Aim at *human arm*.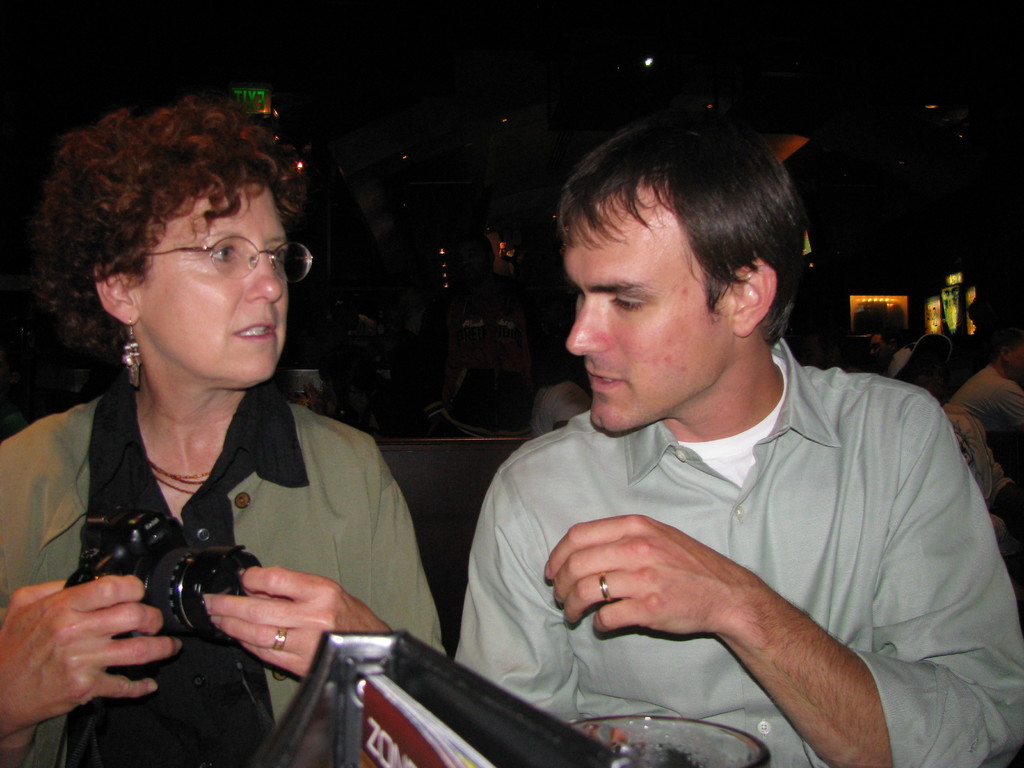
Aimed at box(458, 471, 572, 730).
